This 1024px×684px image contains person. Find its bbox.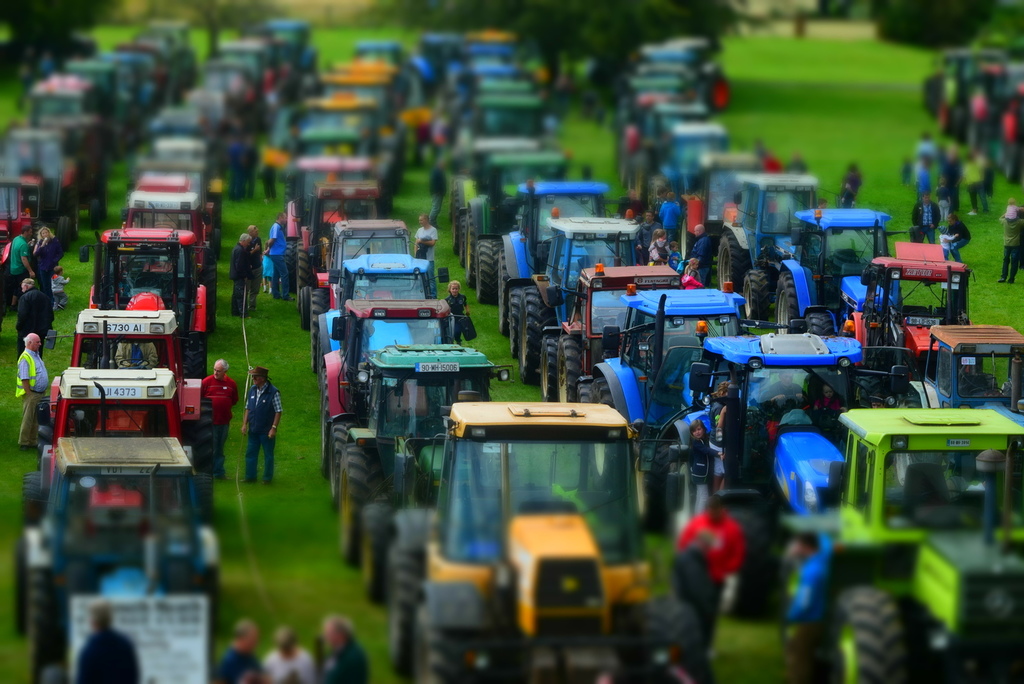
{"left": 262, "top": 626, "right": 312, "bottom": 683}.
